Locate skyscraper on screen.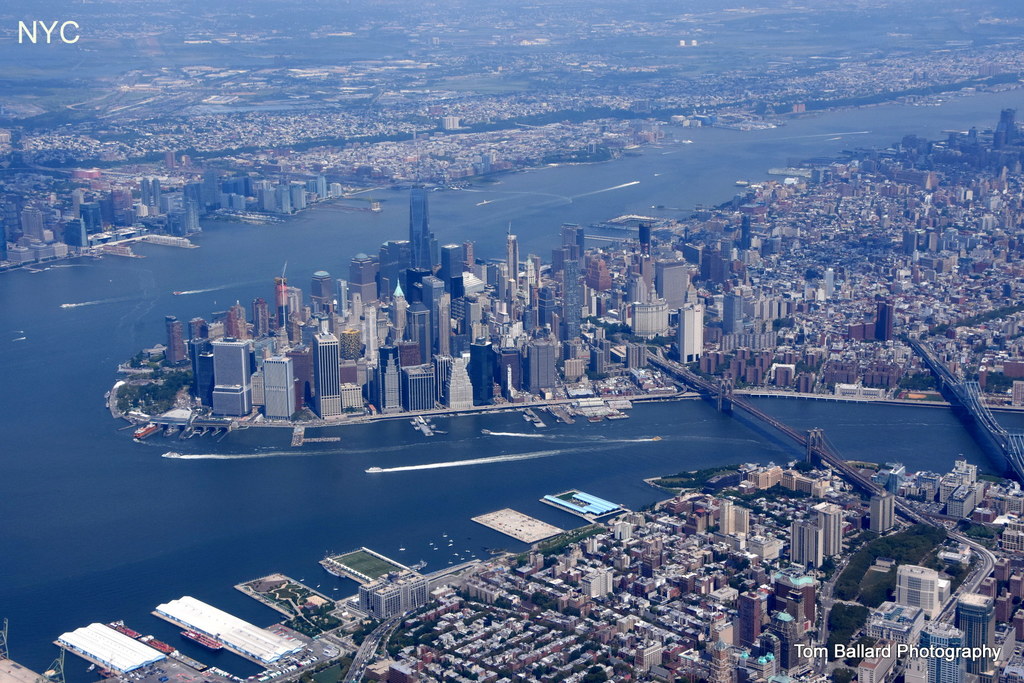
On screen at [x1=678, y1=303, x2=701, y2=363].
